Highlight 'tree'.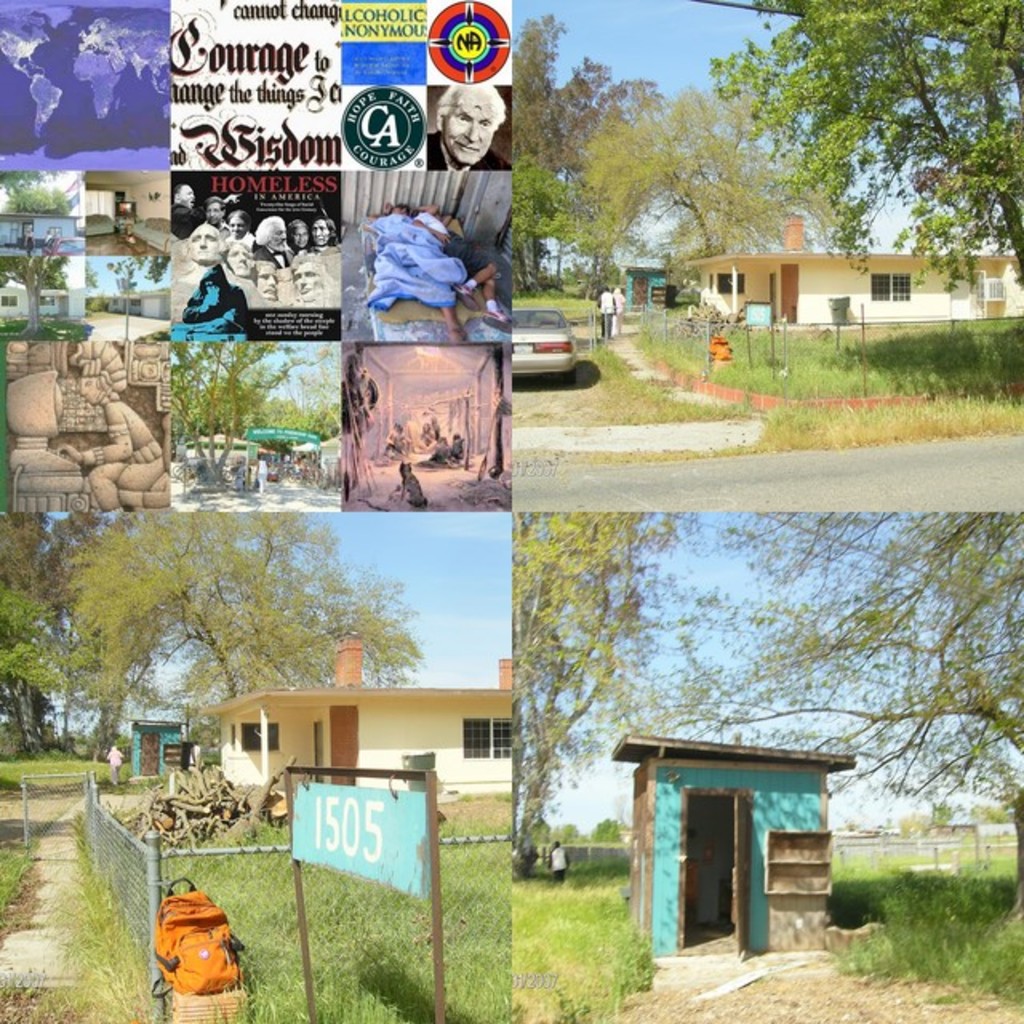
Highlighted region: [502,162,600,282].
